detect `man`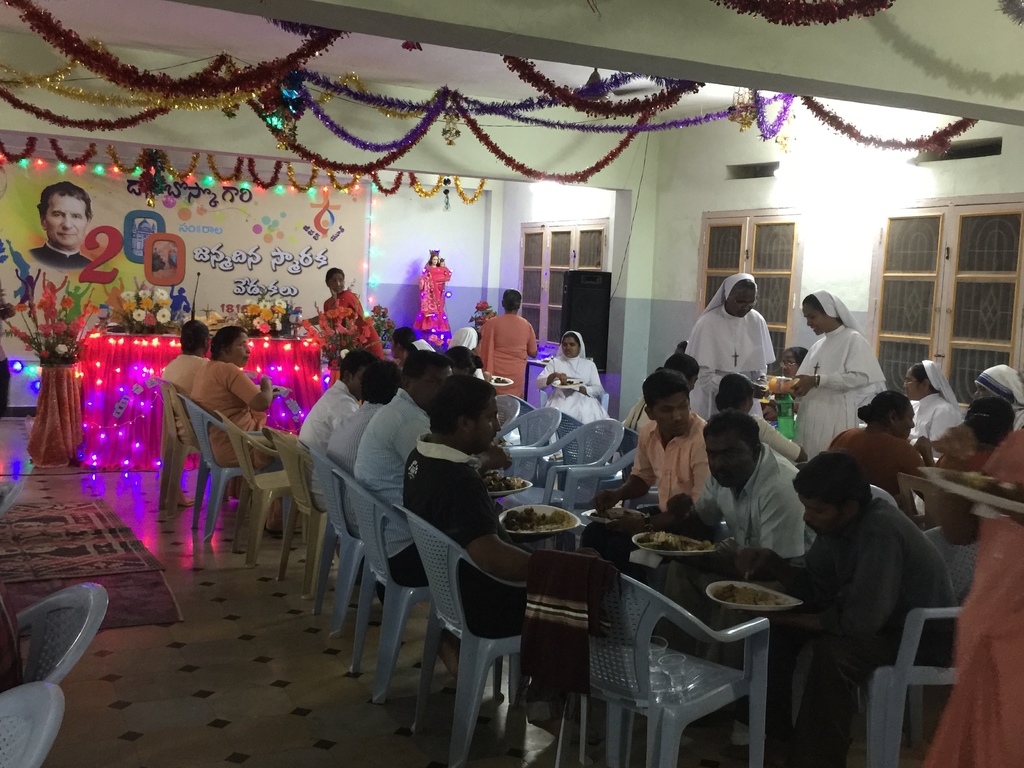
left=326, top=358, right=401, bottom=605
